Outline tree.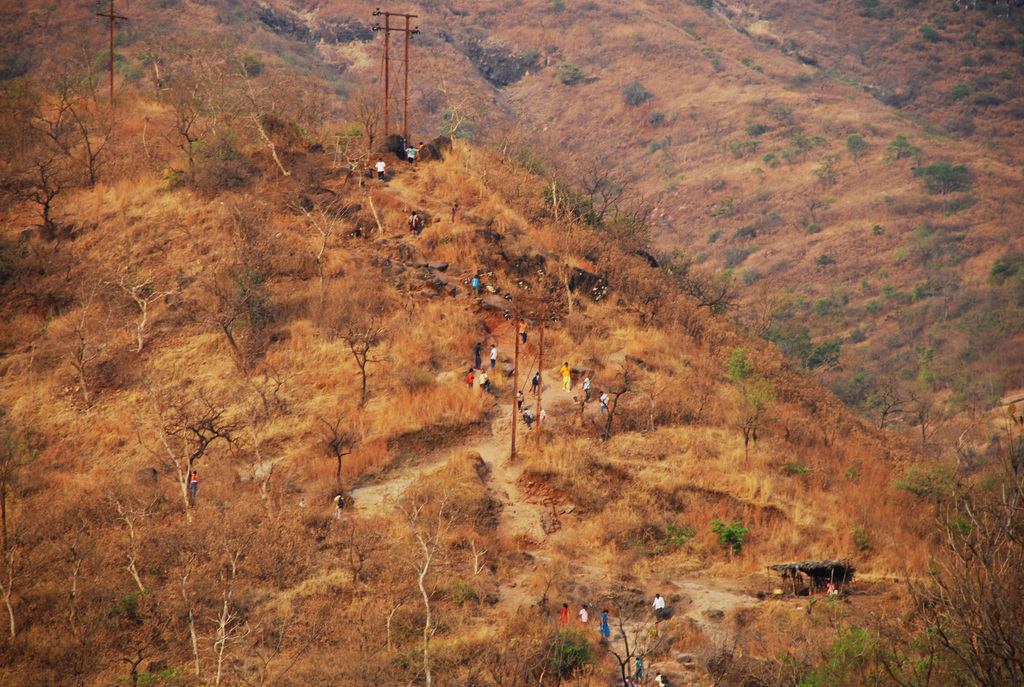
Outline: left=431, top=70, right=472, bottom=144.
